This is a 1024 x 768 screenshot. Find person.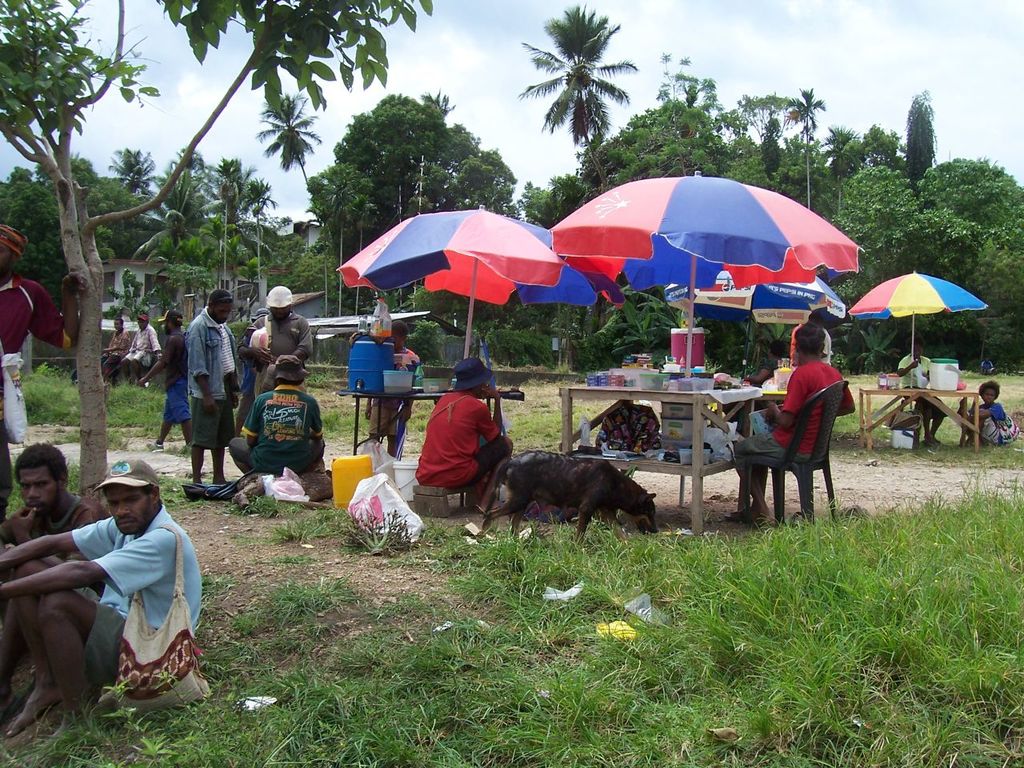
Bounding box: detection(235, 348, 327, 488).
